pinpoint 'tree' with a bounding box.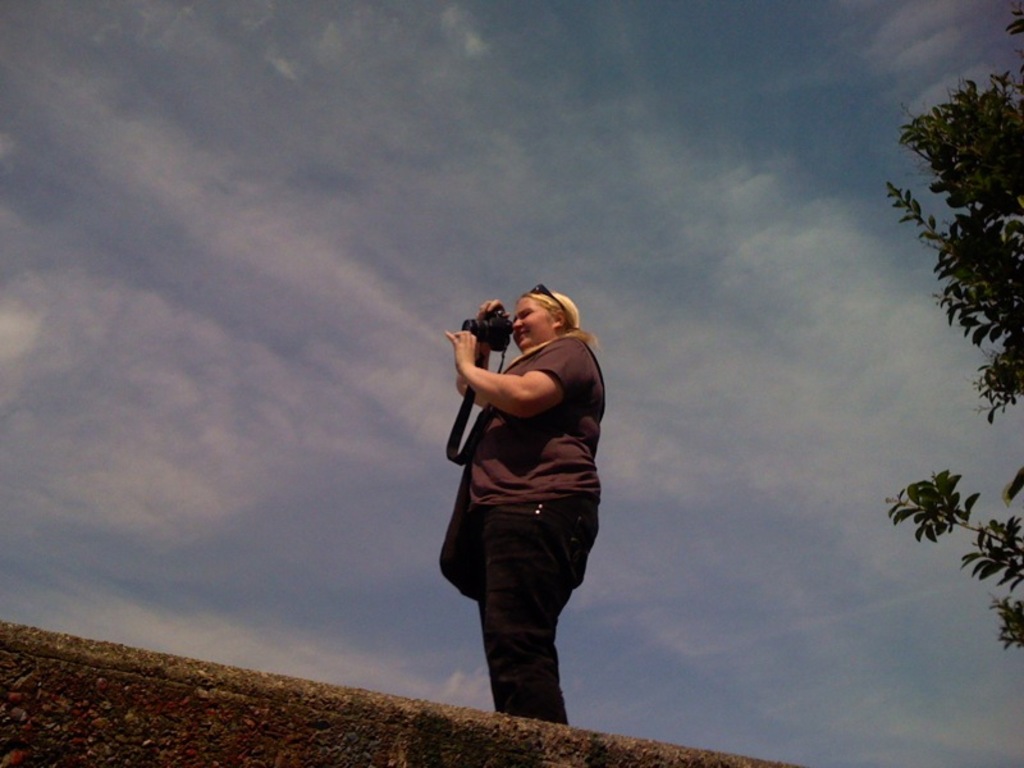
select_region(879, 0, 1023, 641).
